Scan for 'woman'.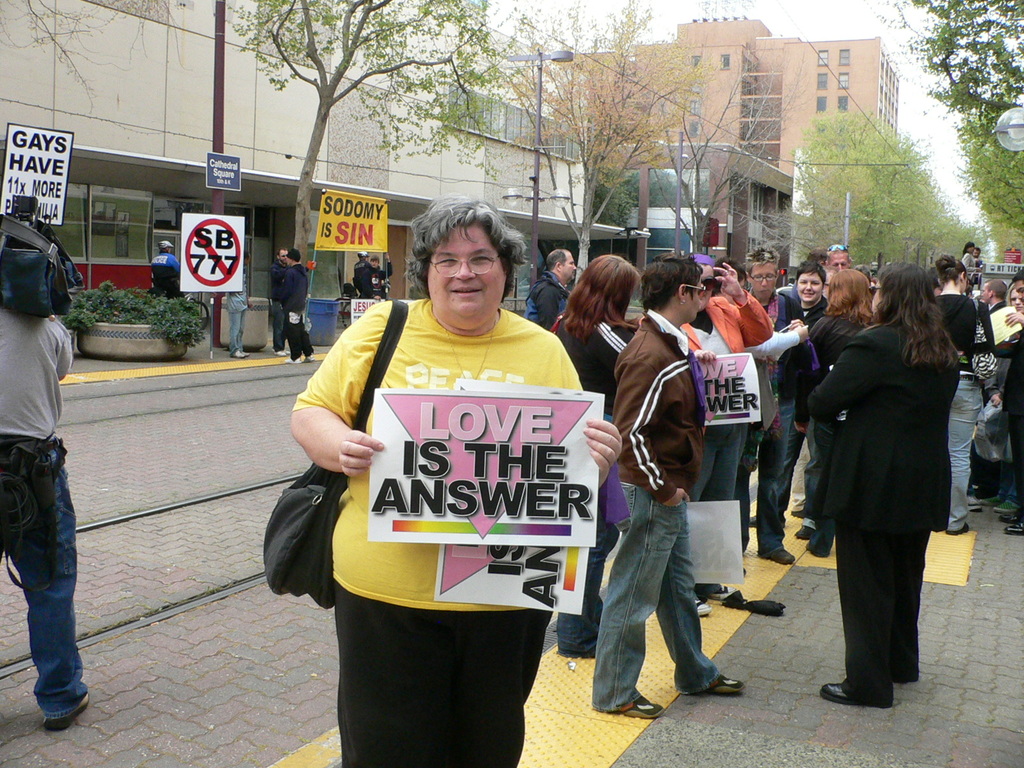
Scan result: Rect(789, 243, 967, 715).
